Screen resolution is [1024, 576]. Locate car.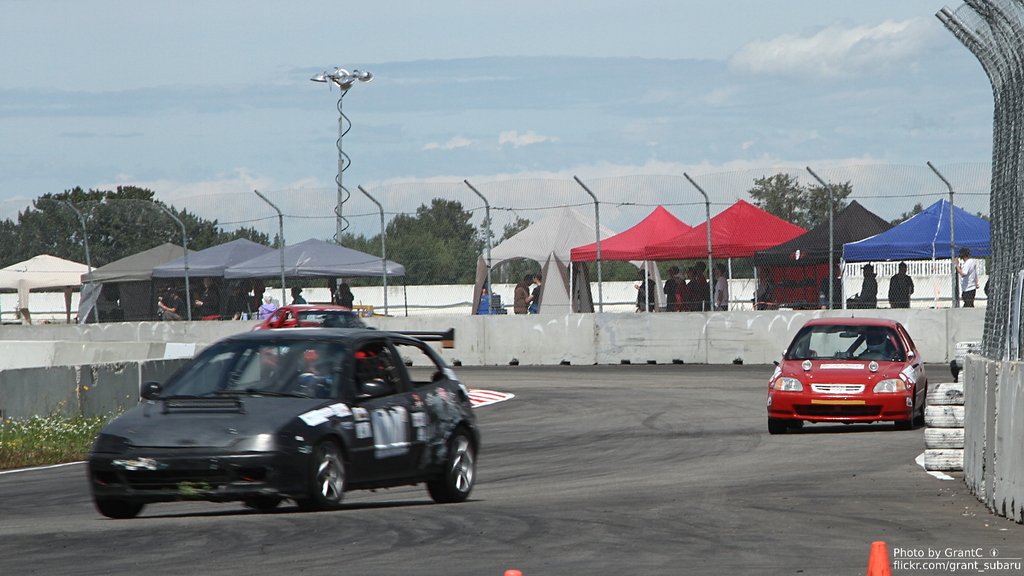
{"left": 769, "top": 315, "right": 927, "bottom": 434}.
